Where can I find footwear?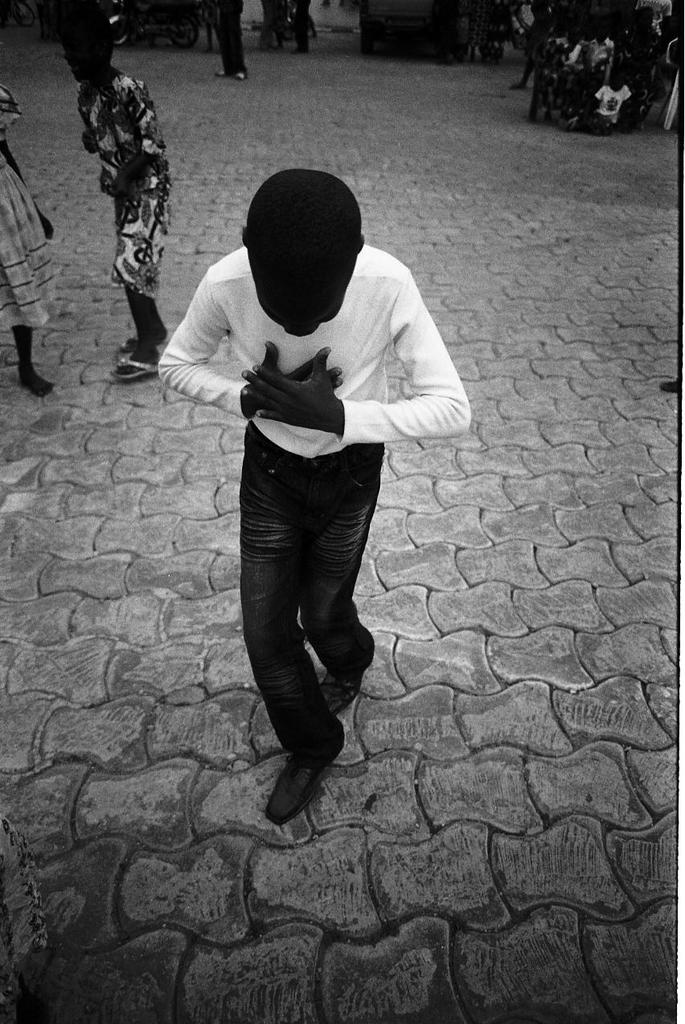
You can find it at 214,69,223,76.
